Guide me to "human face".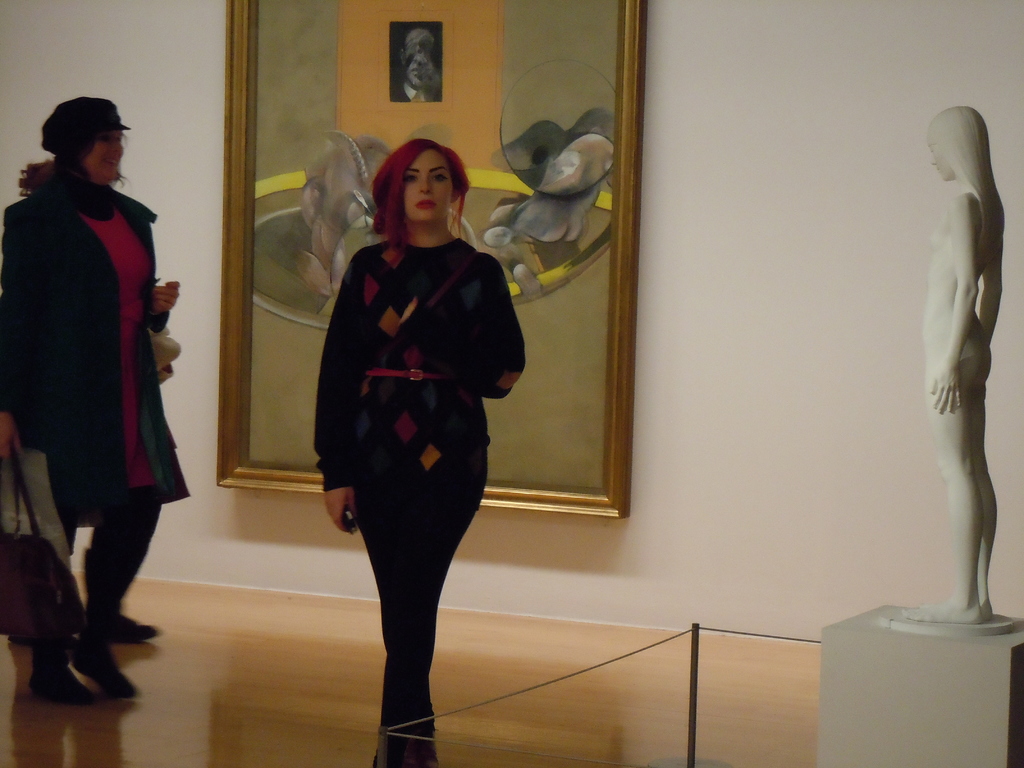
Guidance: <bbox>388, 147, 454, 228</bbox>.
